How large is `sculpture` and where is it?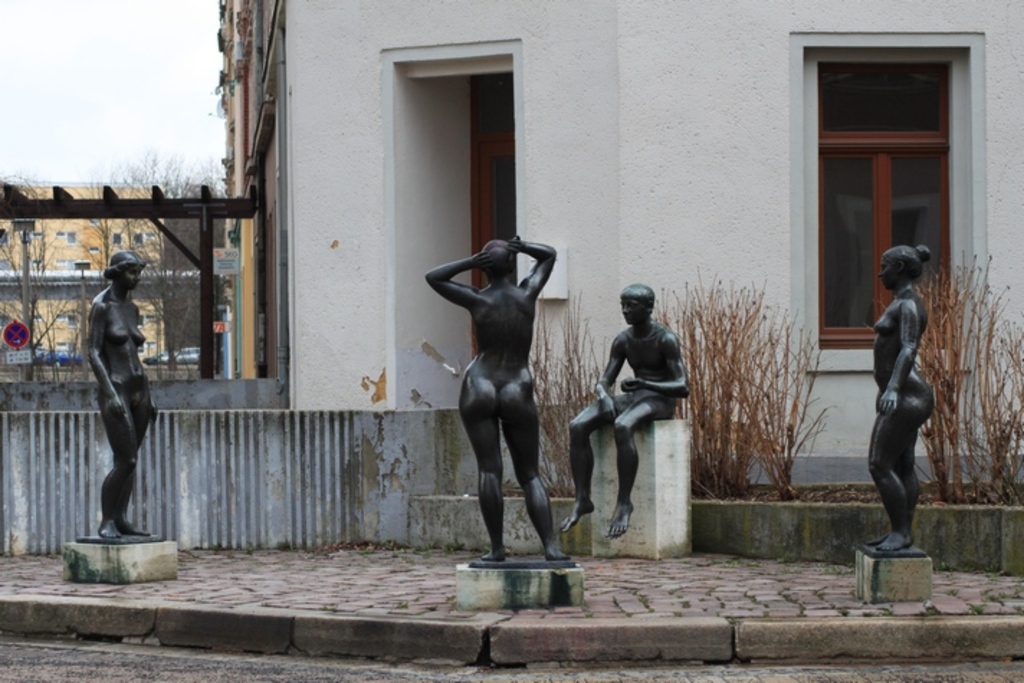
Bounding box: (92, 243, 165, 542).
